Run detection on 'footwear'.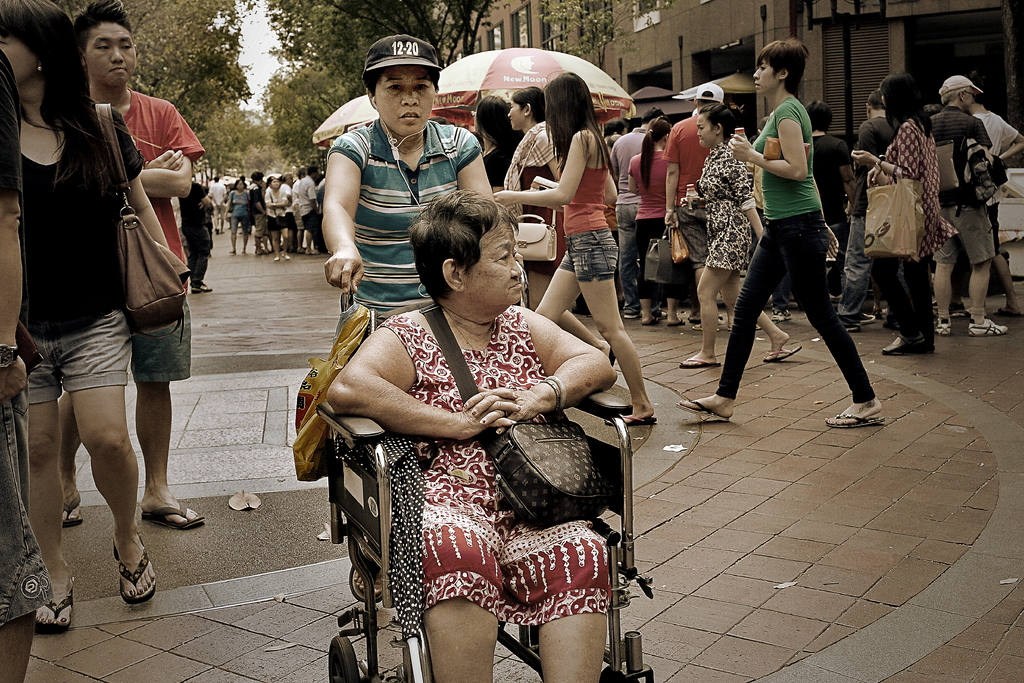
Result: <region>94, 548, 148, 620</region>.
